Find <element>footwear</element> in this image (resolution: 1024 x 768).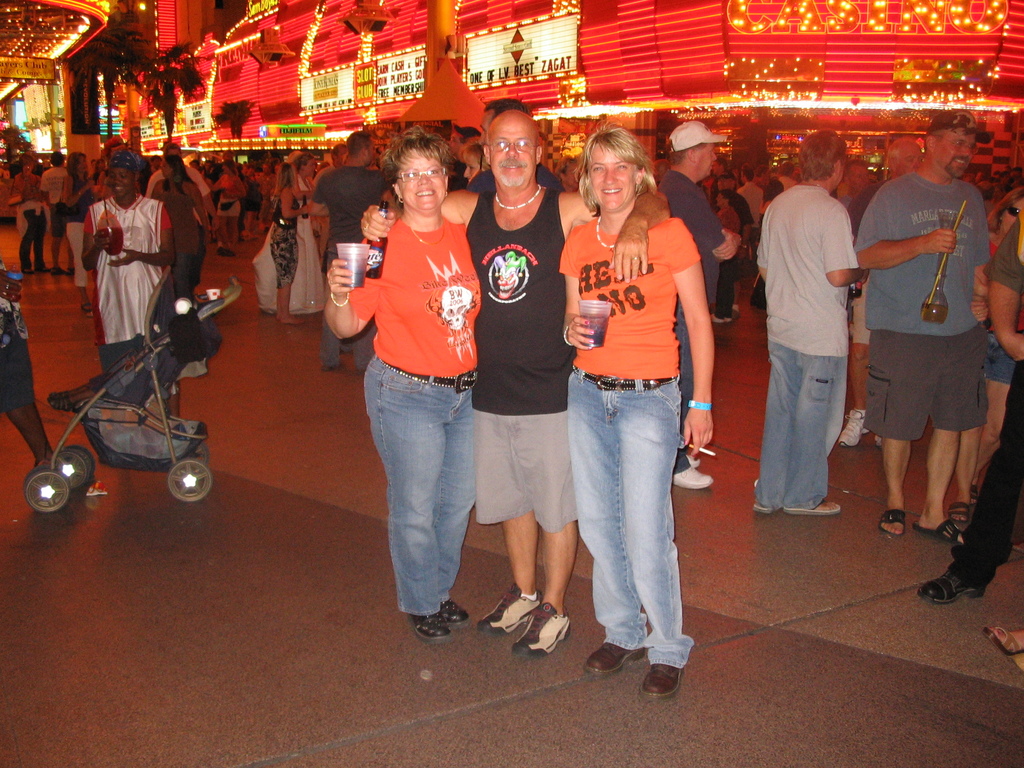
locate(950, 499, 963, 524).
